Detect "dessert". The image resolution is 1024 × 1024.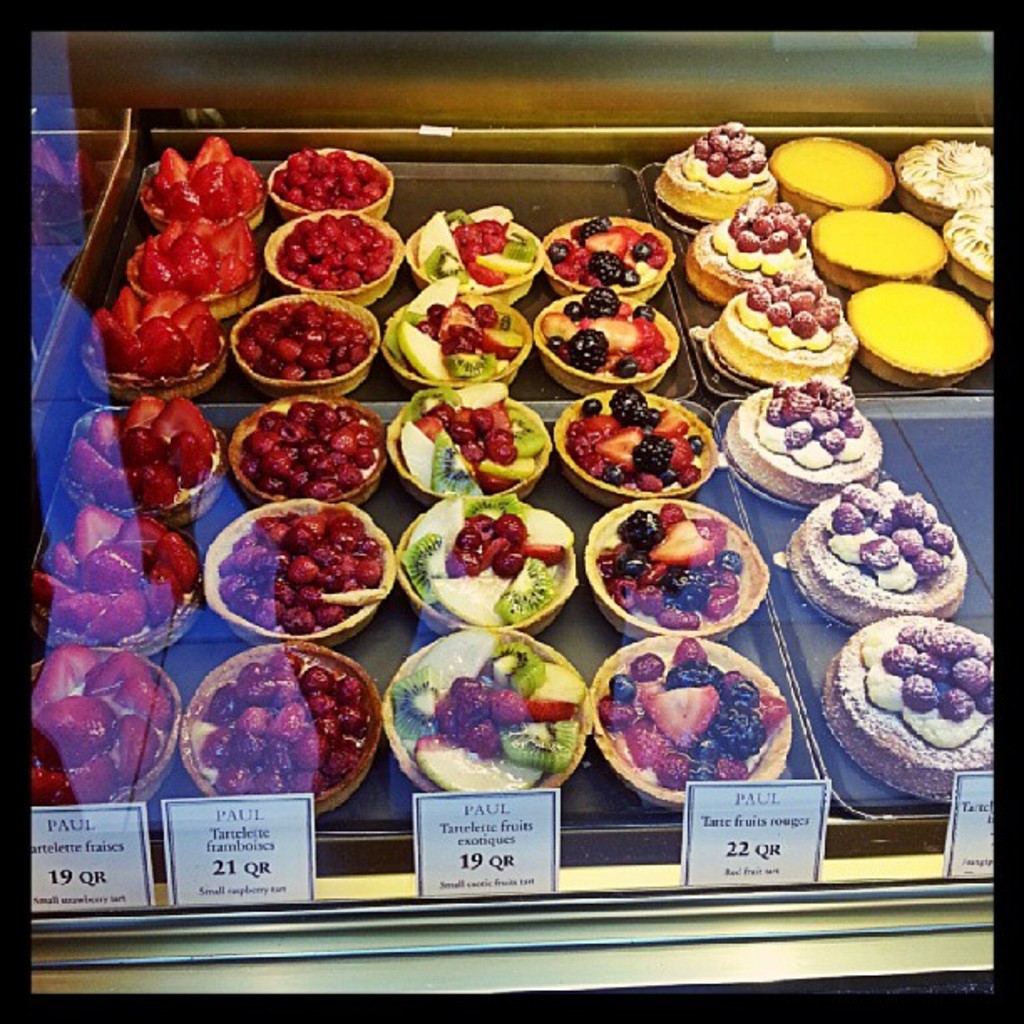
left=830, top=276, right=980, bottom=360.
